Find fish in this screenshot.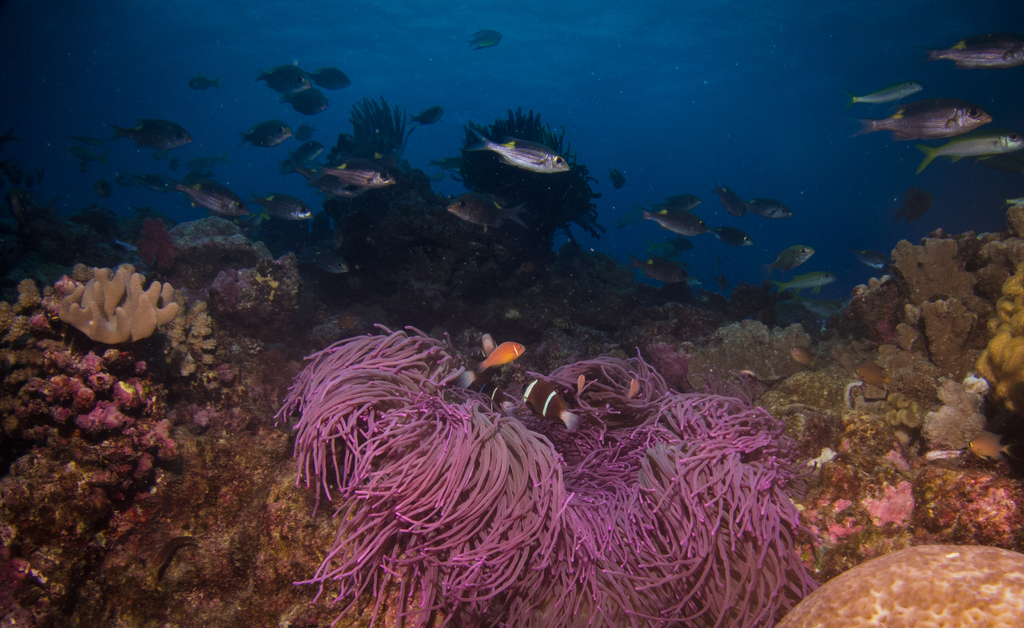
The bounding box for fish is {"x1": 241, "y1": 118, "x2": 301, "y2": 141}.
